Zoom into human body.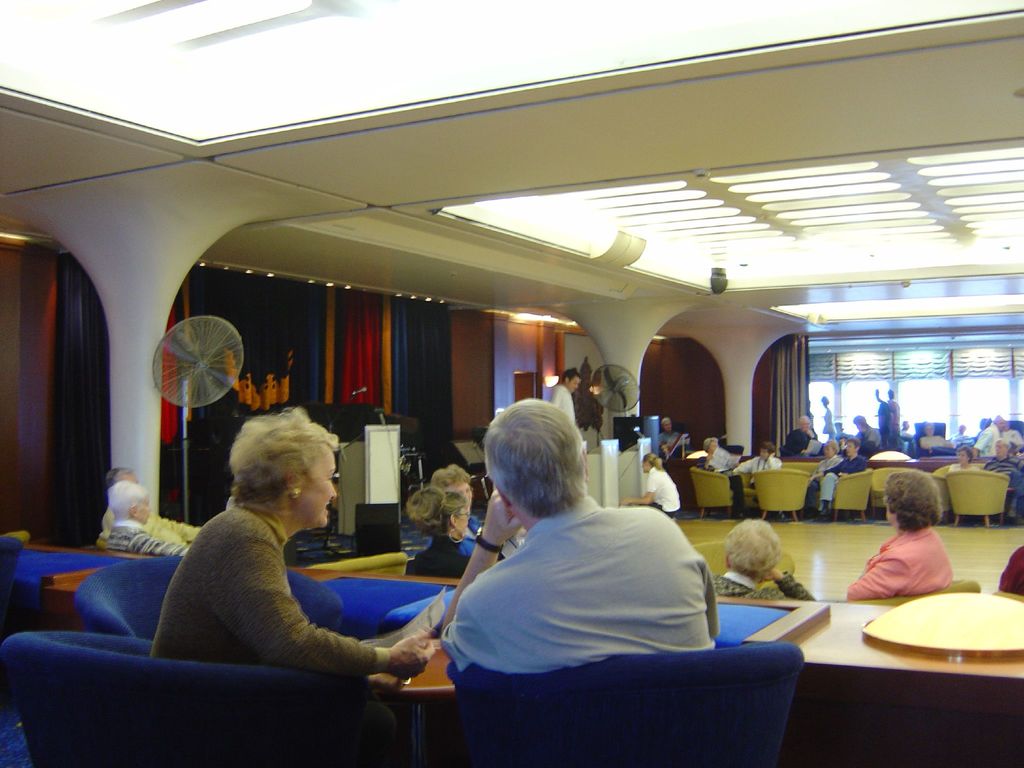
Zoom target: (844, 525, 954, 604).
